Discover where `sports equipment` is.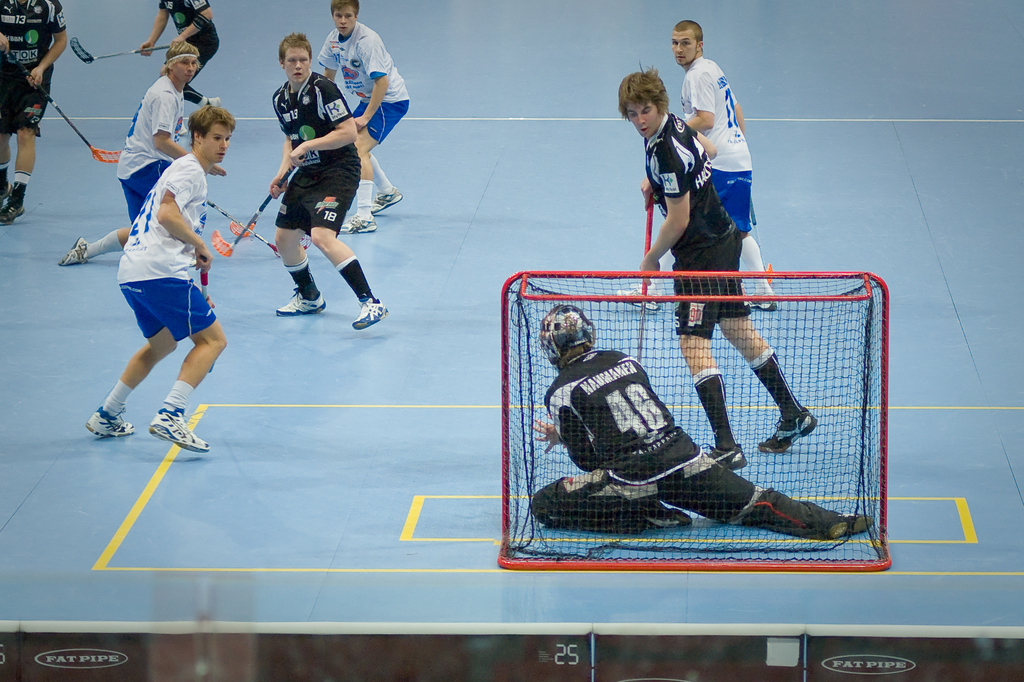
Discovered at rect(0, 46, 125, 159).
